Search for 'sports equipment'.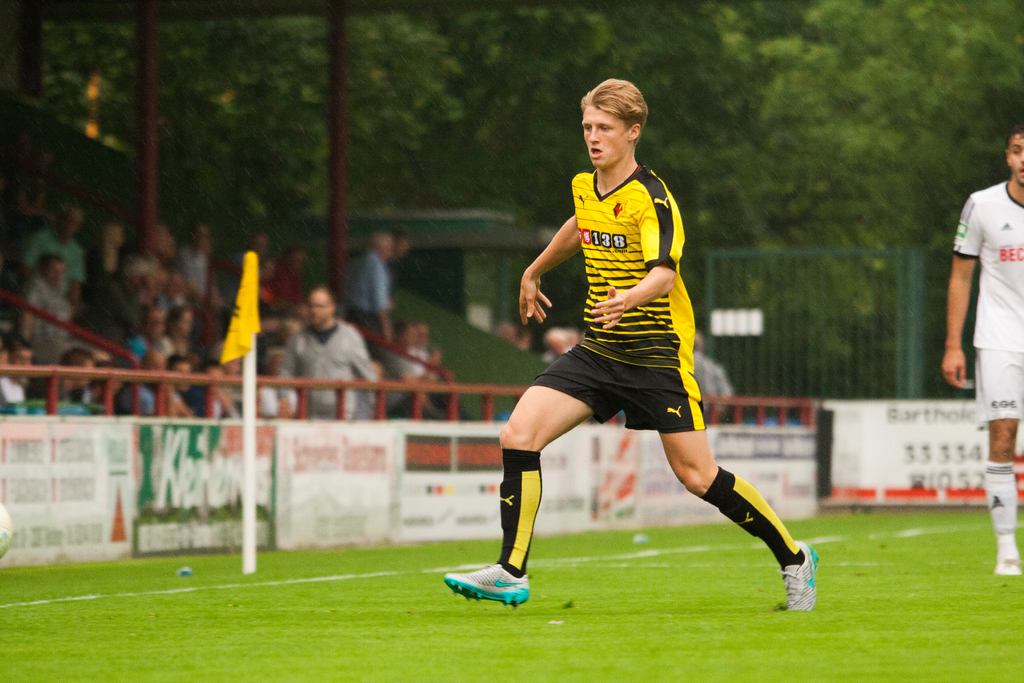
Found at <region>446, 564, 531, 606</region>.
